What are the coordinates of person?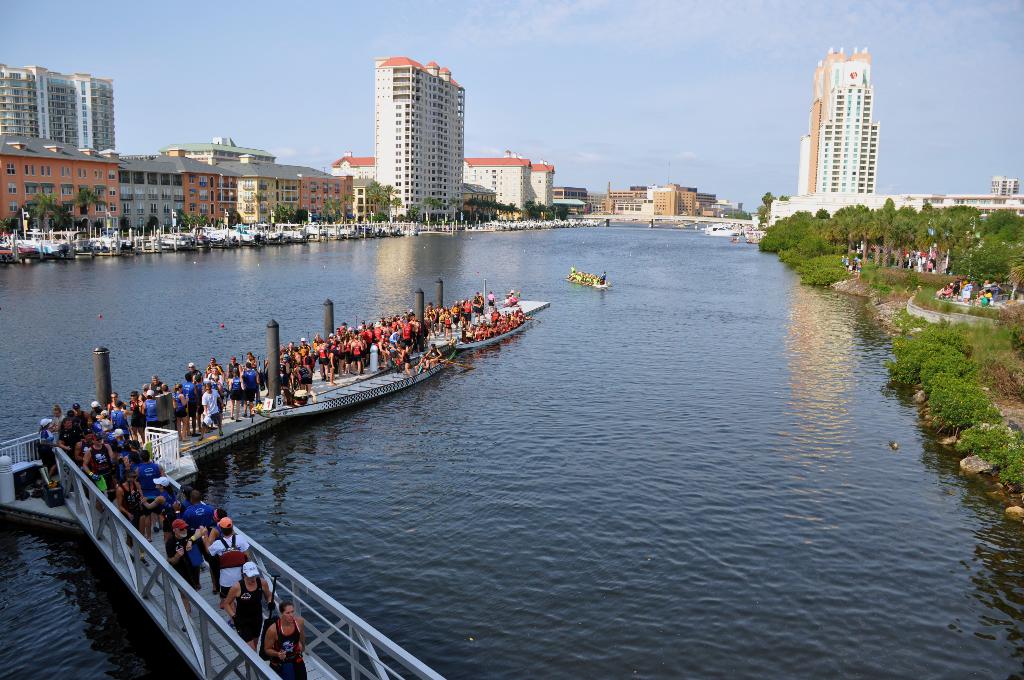
box=[504, 292, 518, 305].
